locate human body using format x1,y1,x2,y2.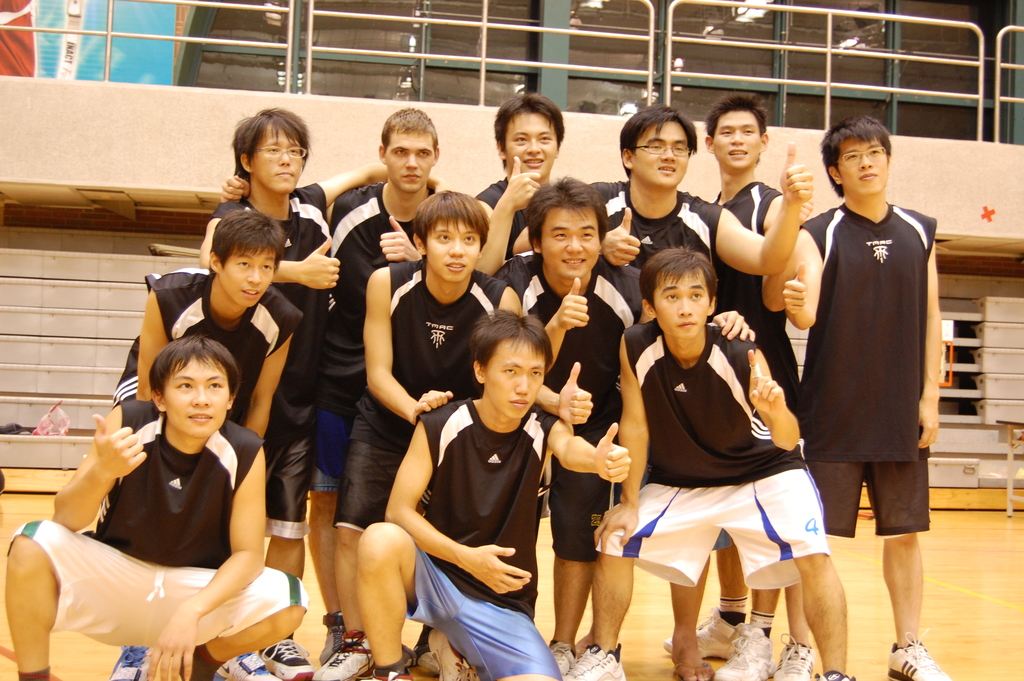
310,177,513,680.
